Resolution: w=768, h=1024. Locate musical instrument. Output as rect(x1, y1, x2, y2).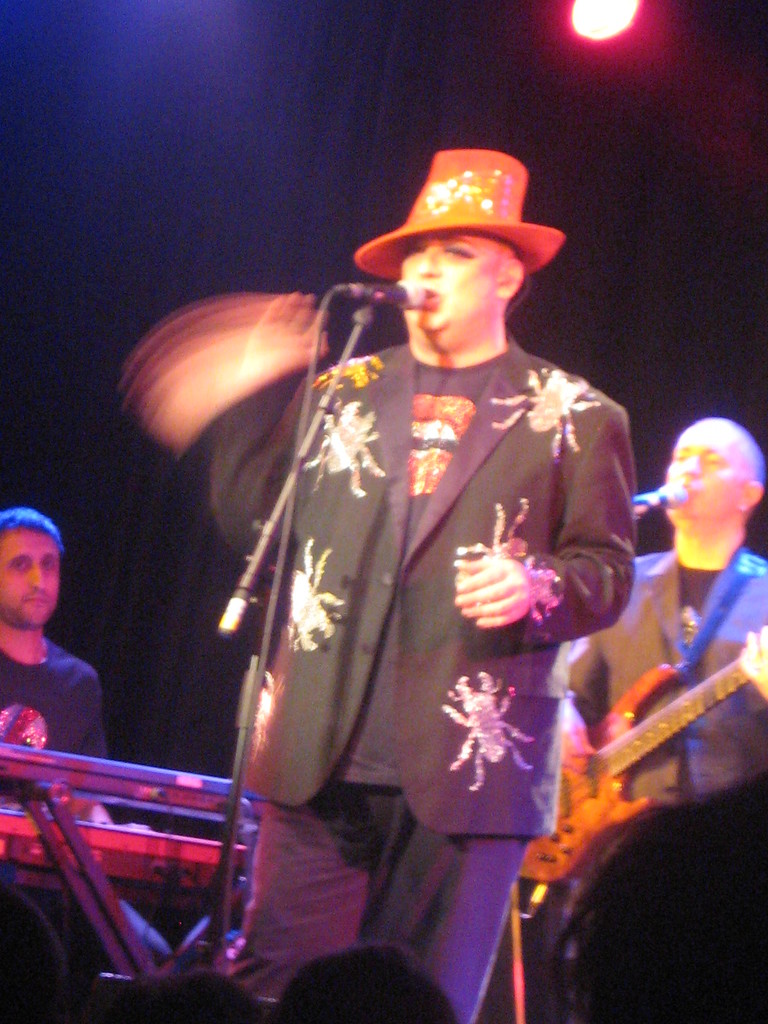
rect(0, 728, 259, 991).
